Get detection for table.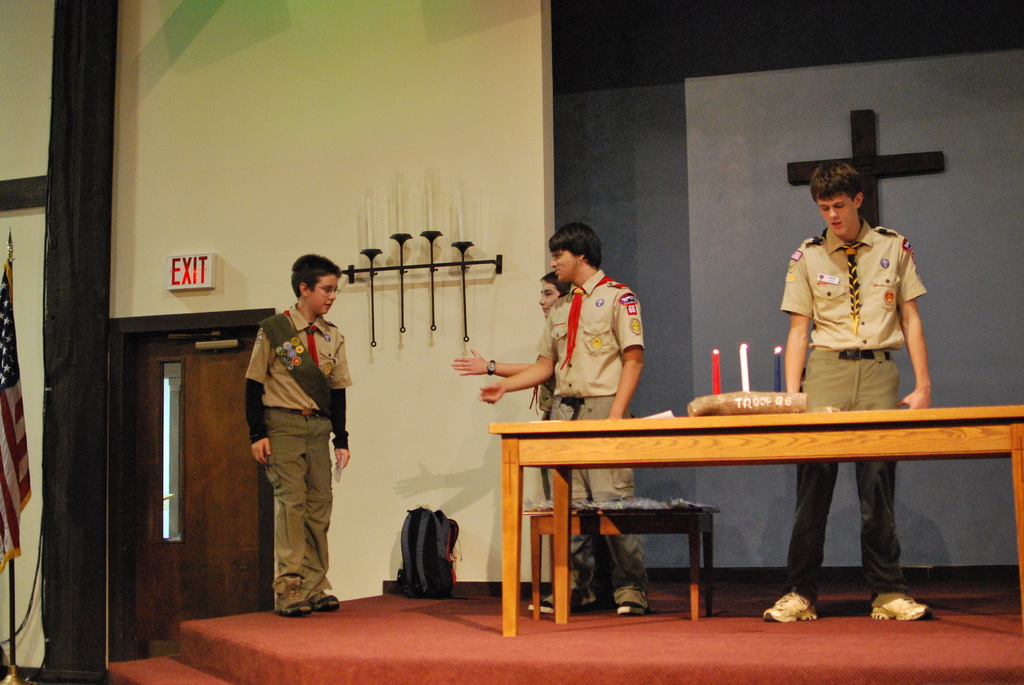
Detection: Rect(525, 507, 723, 623).
